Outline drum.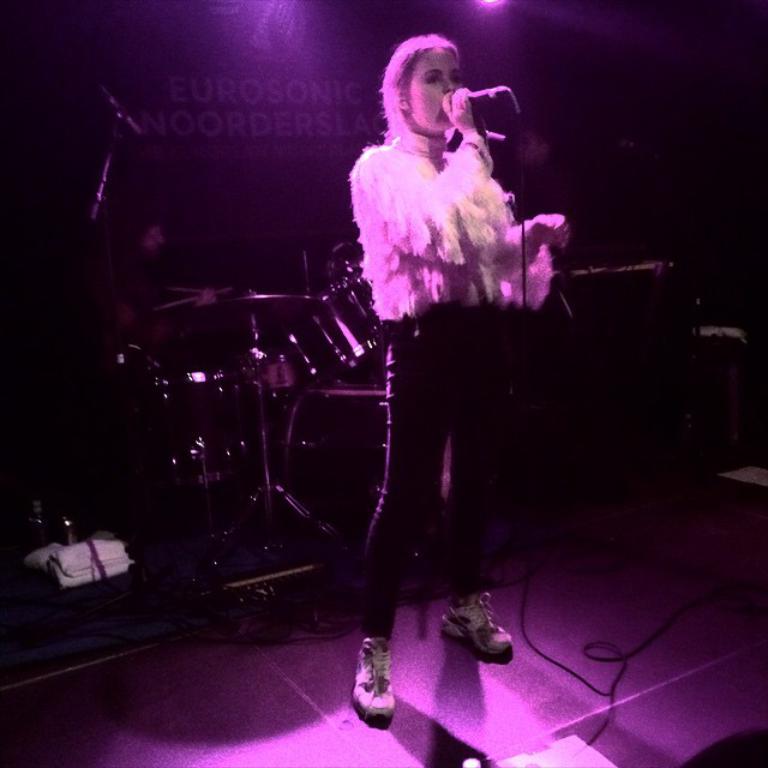
Outline: Rect(286, 274, 386, 388).
